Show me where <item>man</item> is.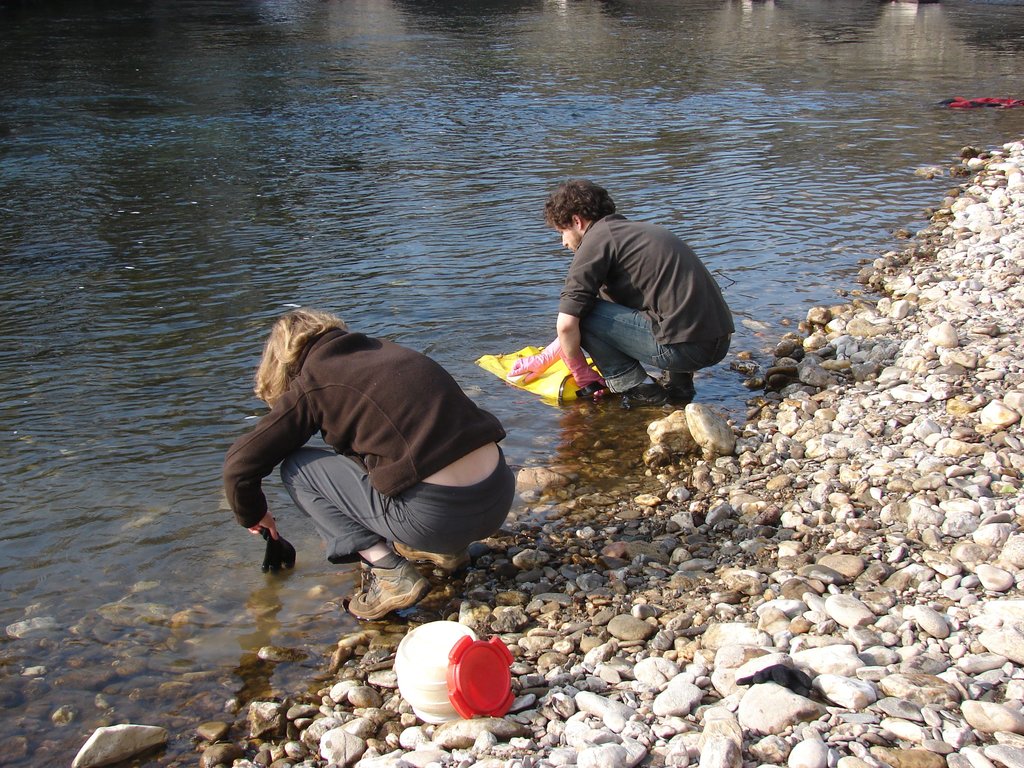
<item>man</item> is at (518, 176, 733, 426).
